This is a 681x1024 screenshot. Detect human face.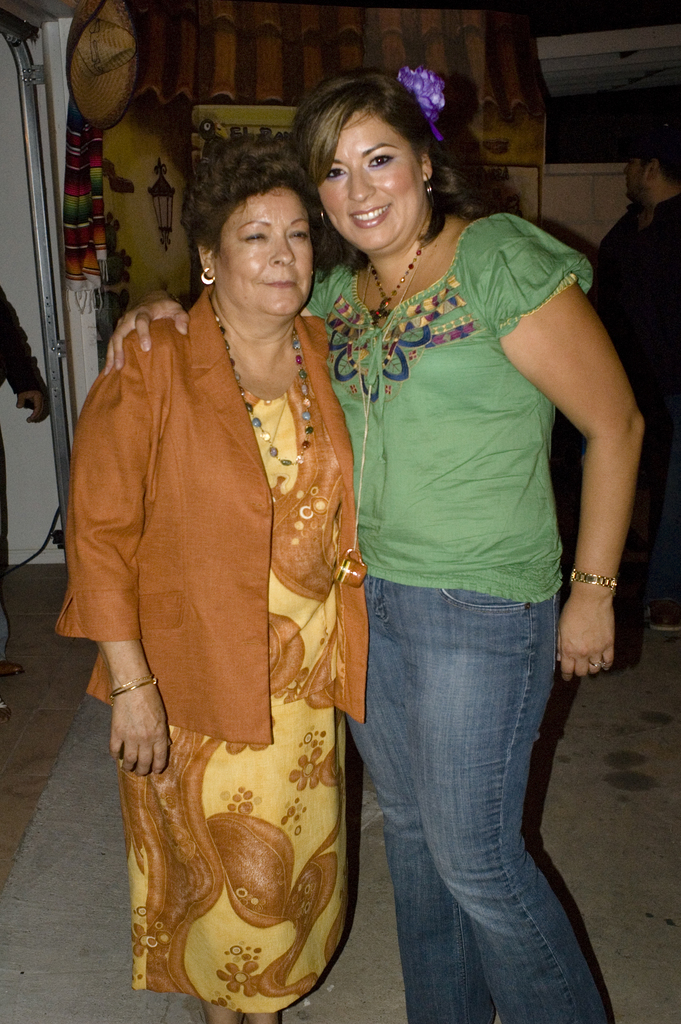
218, 188, 313, 317.
